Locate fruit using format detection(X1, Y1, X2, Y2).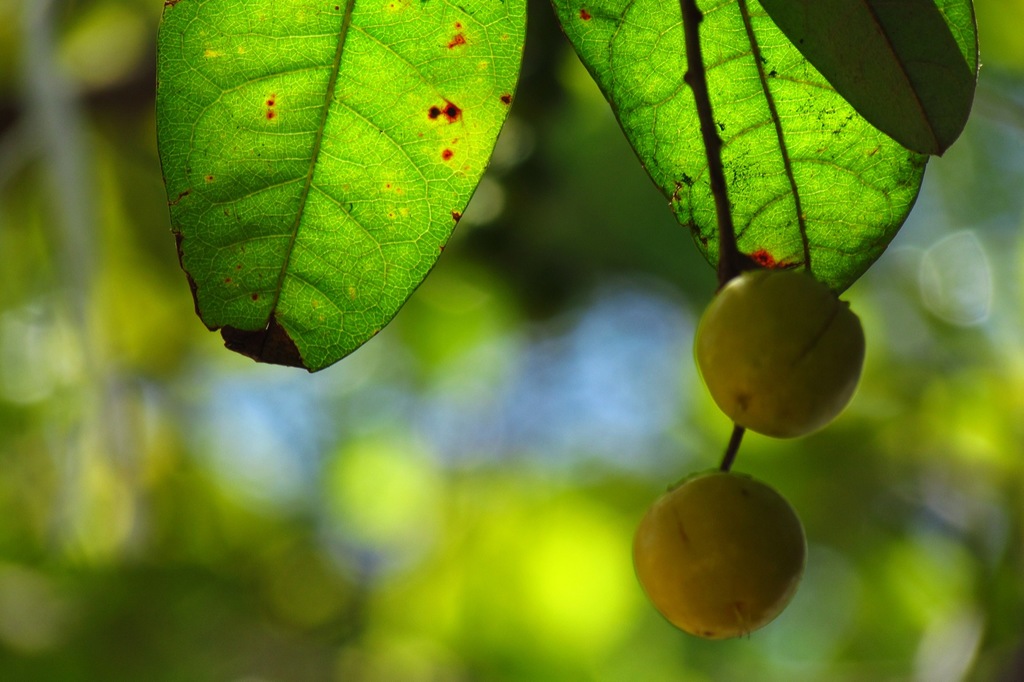
detection(695, 266, 872, 446).
